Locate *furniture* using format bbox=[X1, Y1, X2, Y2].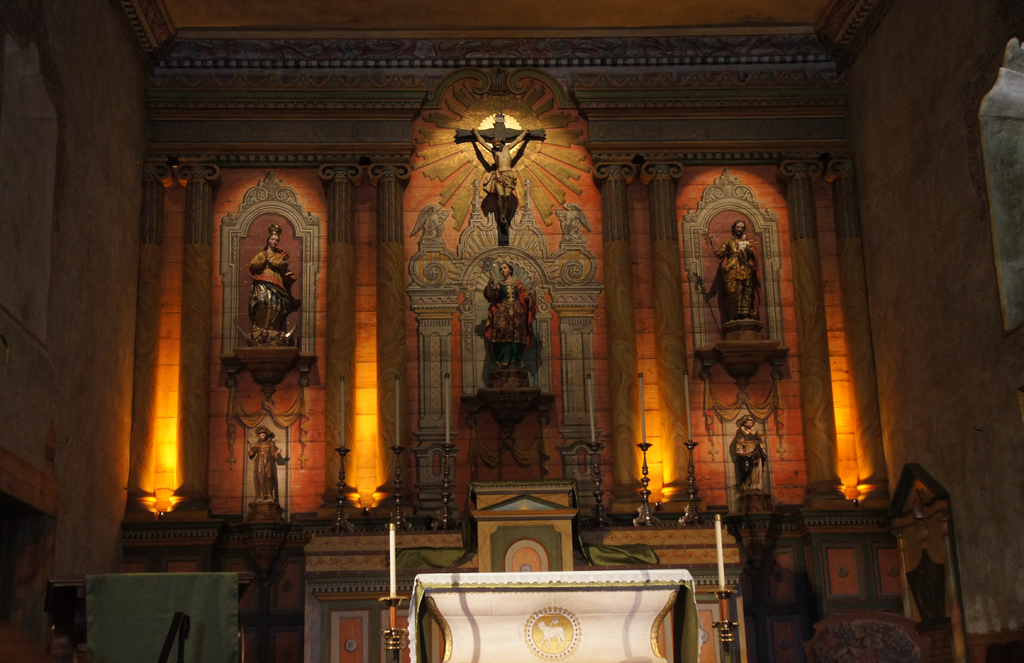
bbox=[43, 573, 257, 662].
